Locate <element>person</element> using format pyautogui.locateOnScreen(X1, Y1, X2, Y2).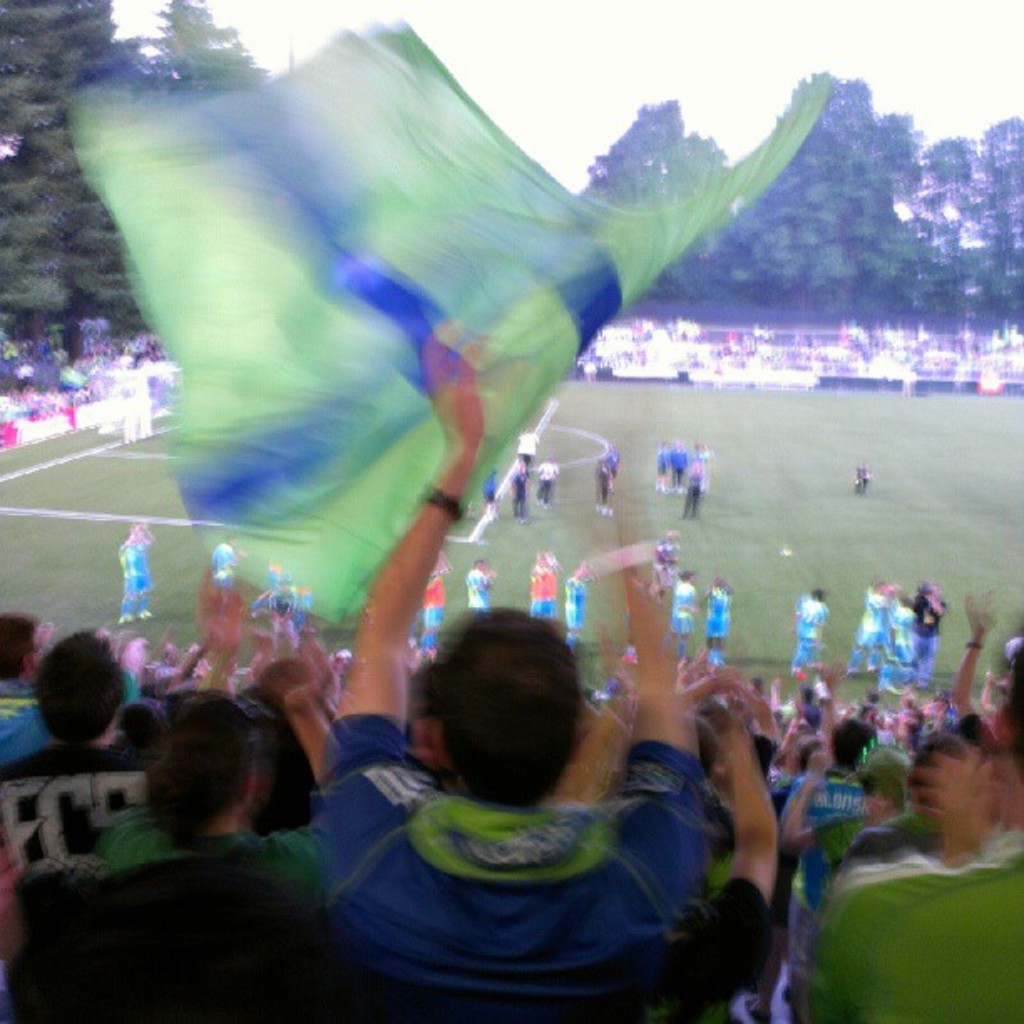
pyautogui.locateOnScreen(850, 581, 900, 673).
